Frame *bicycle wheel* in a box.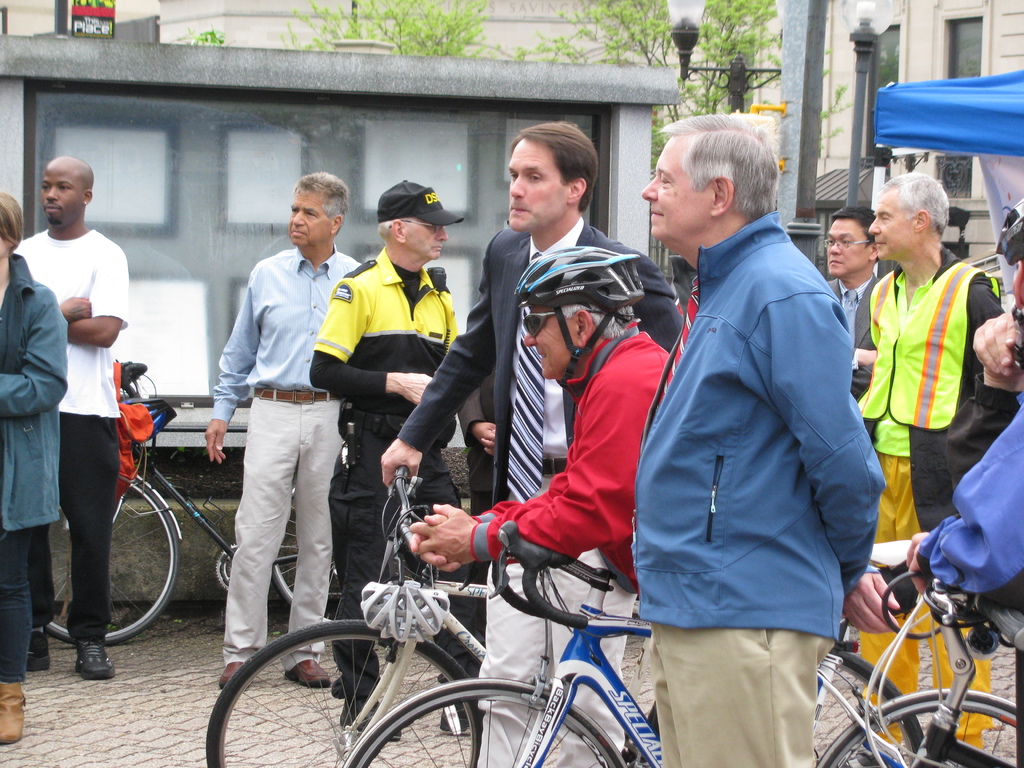
bbox=[45, 476, 182, 648].
